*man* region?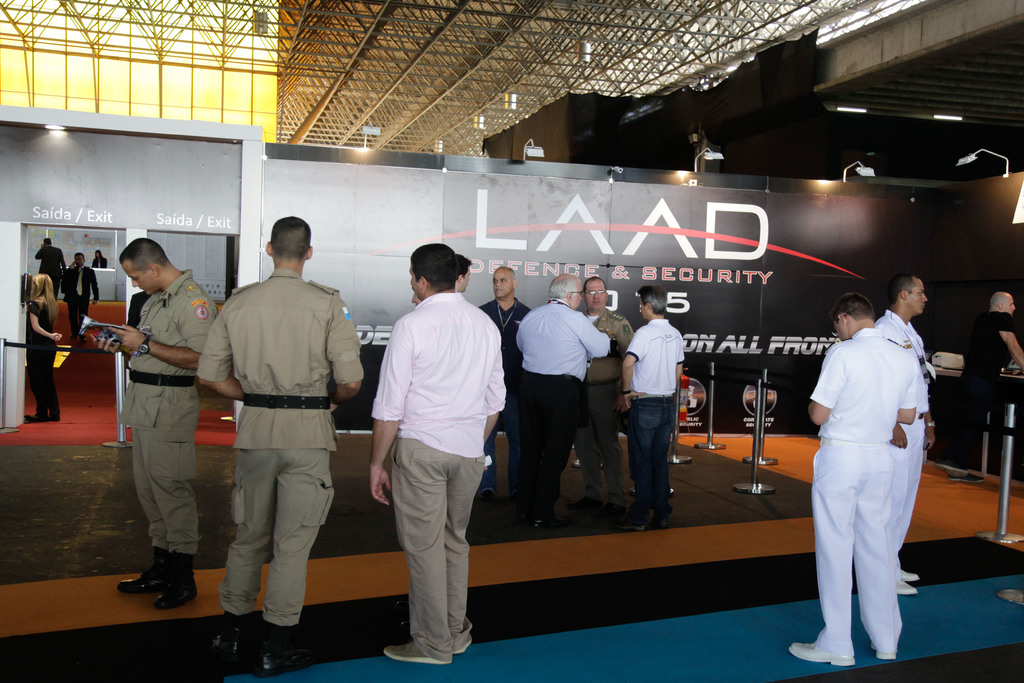
left=89, top=236, right=220, bottom=611
